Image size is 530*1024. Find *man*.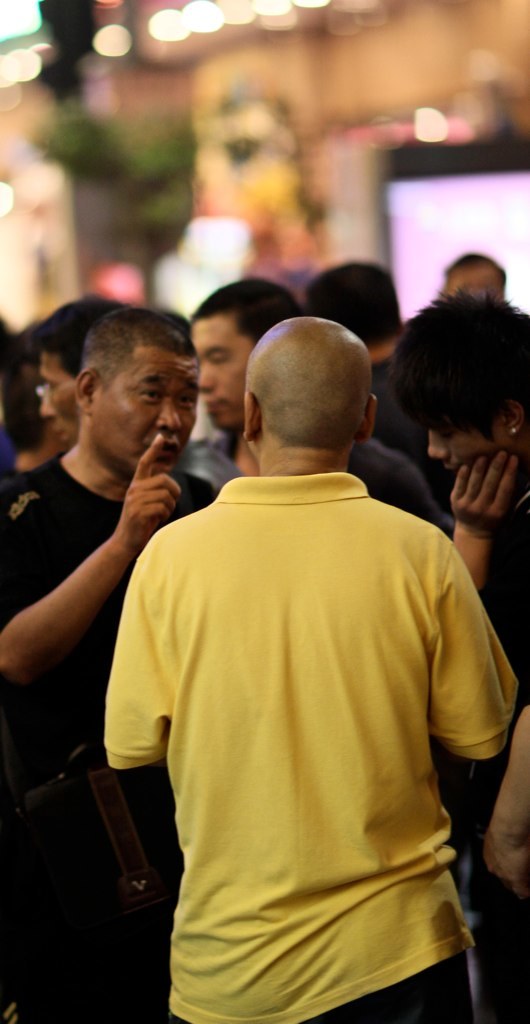
box=[441, 252, 508, 298].
